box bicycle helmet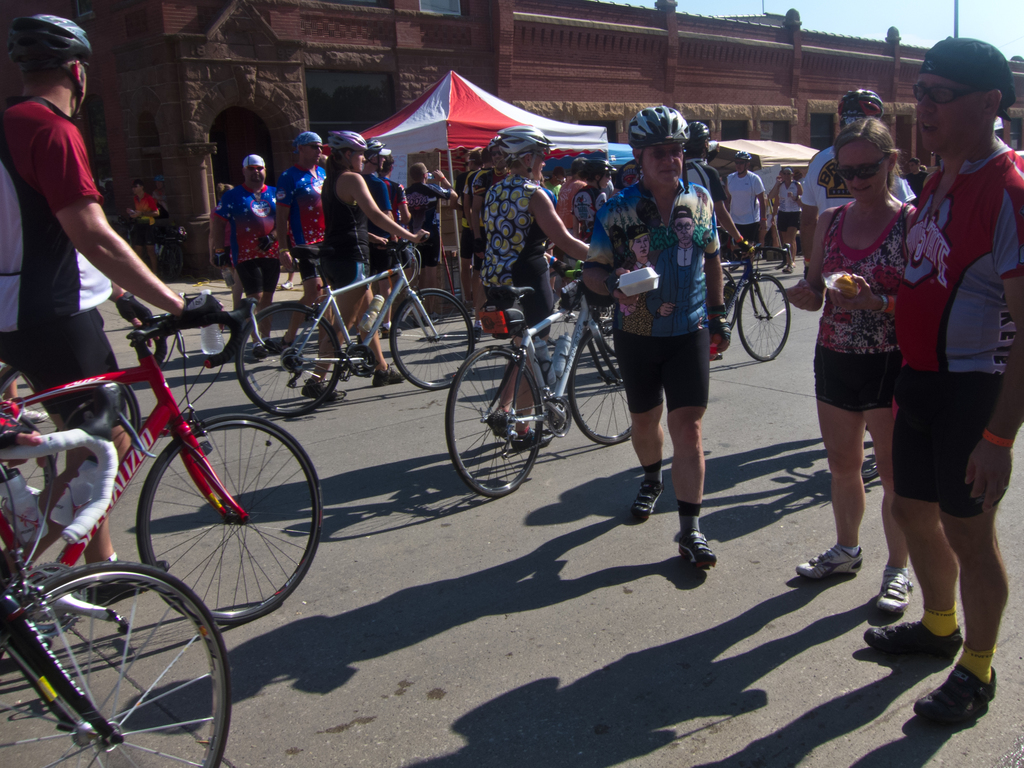
[323,126,371,147]
